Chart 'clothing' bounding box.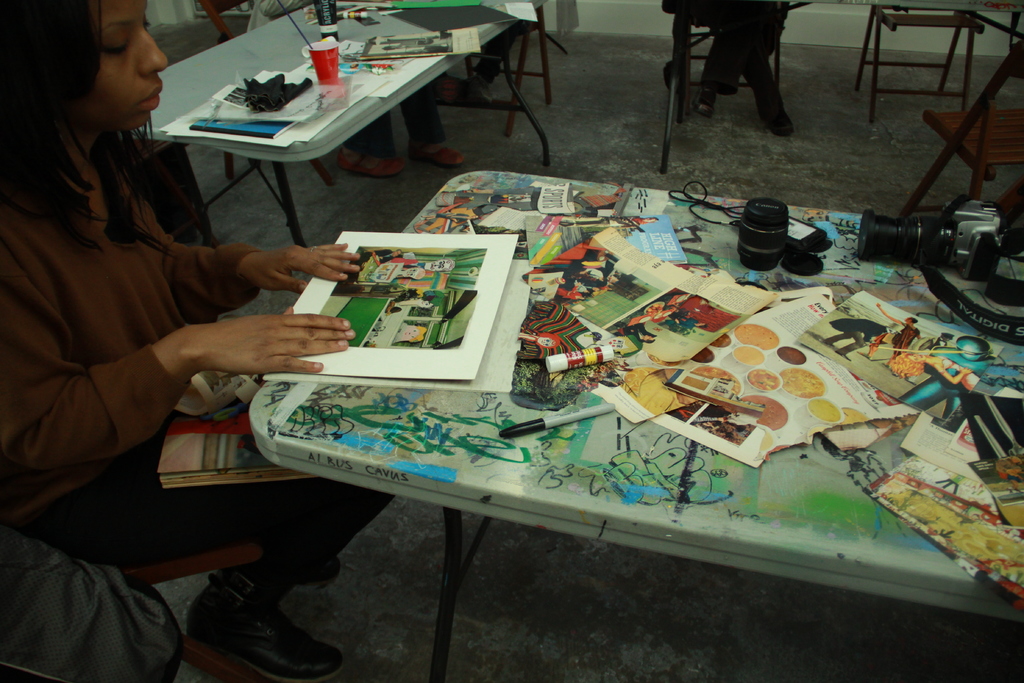
Charted: x1=0 y1=527 x2=184 y2=682.
